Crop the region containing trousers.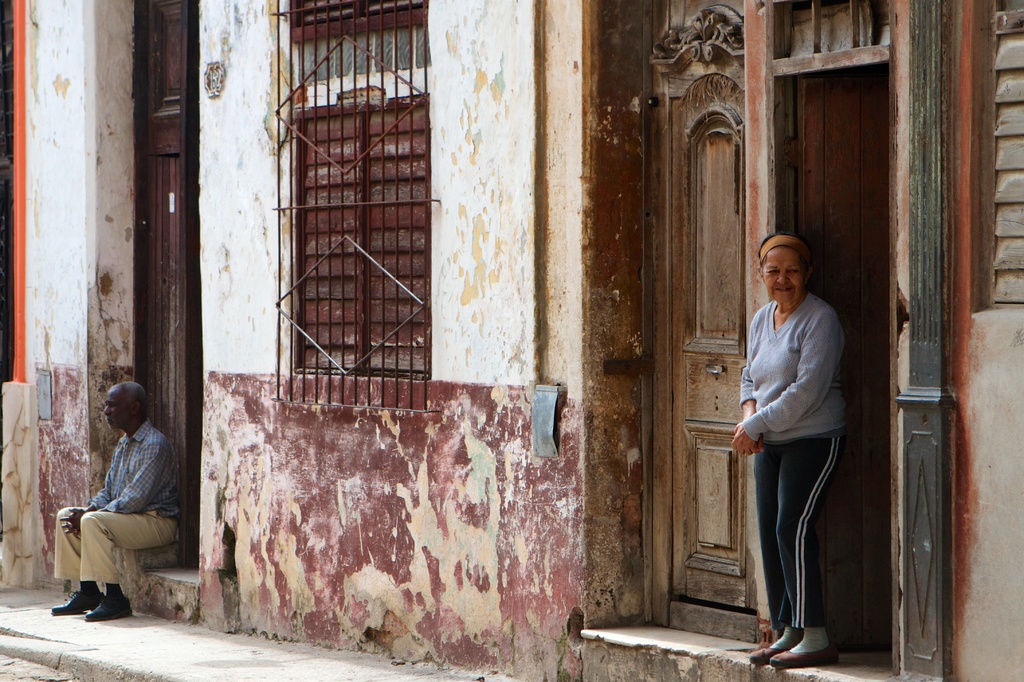
Crop region: 747,432,845,626.
